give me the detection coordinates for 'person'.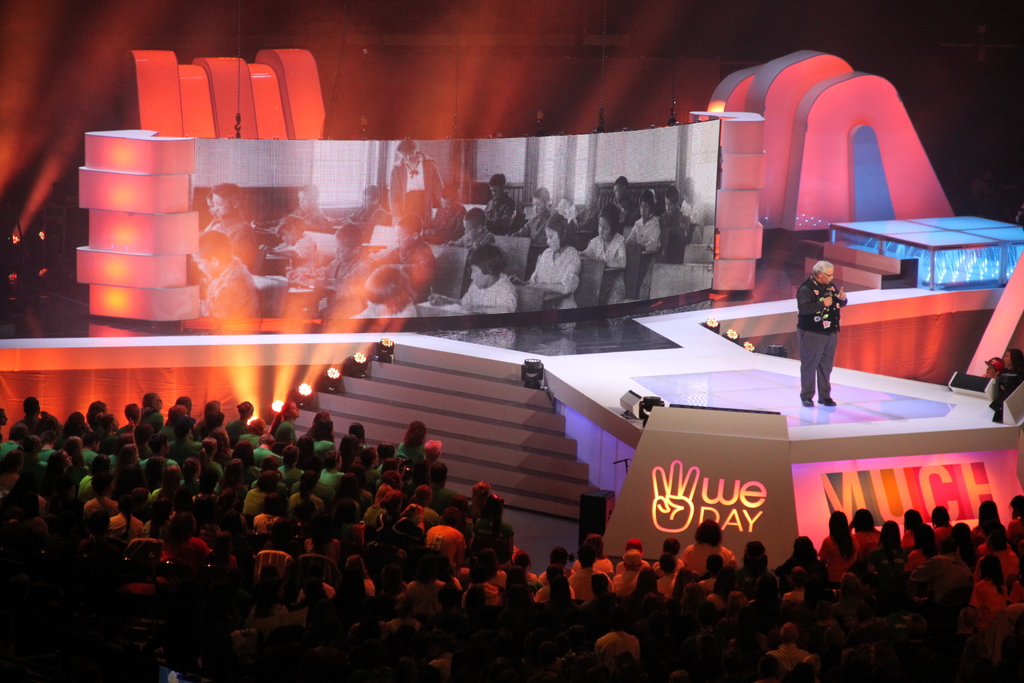
rect(250, 584, 296, 618).
